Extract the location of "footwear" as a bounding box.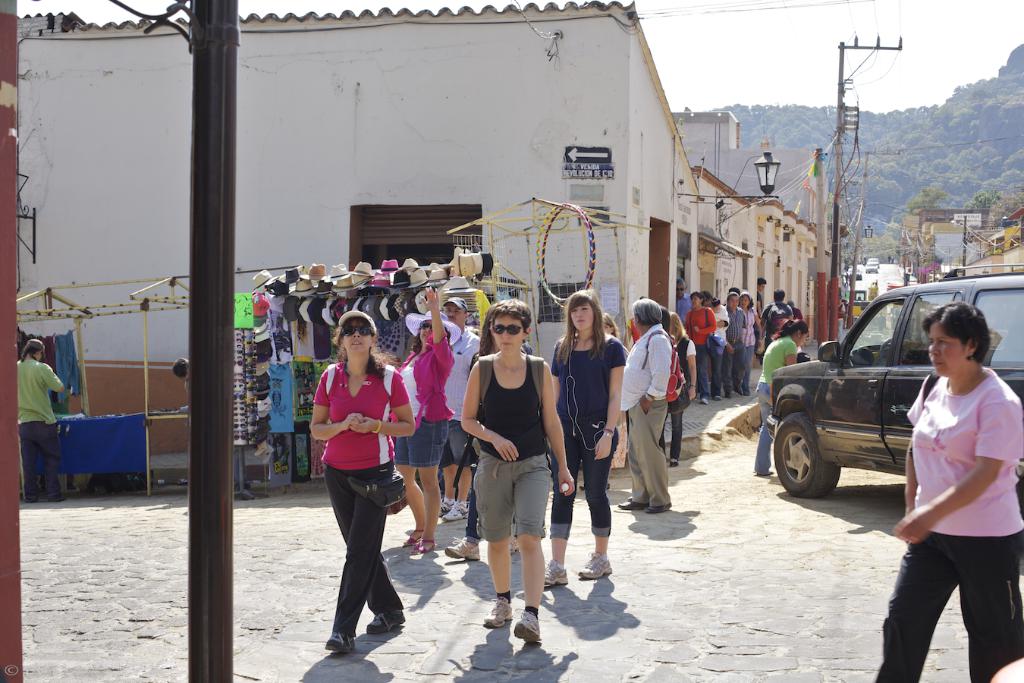
506/535/520/555.
